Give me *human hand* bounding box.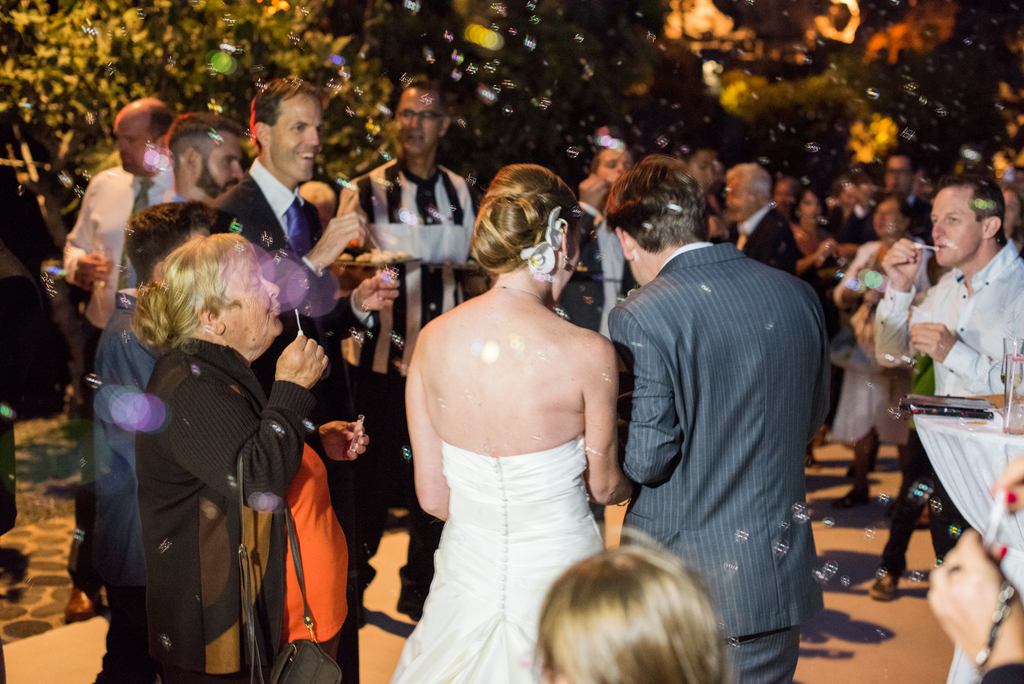
box(909, 319, 959, 362).
